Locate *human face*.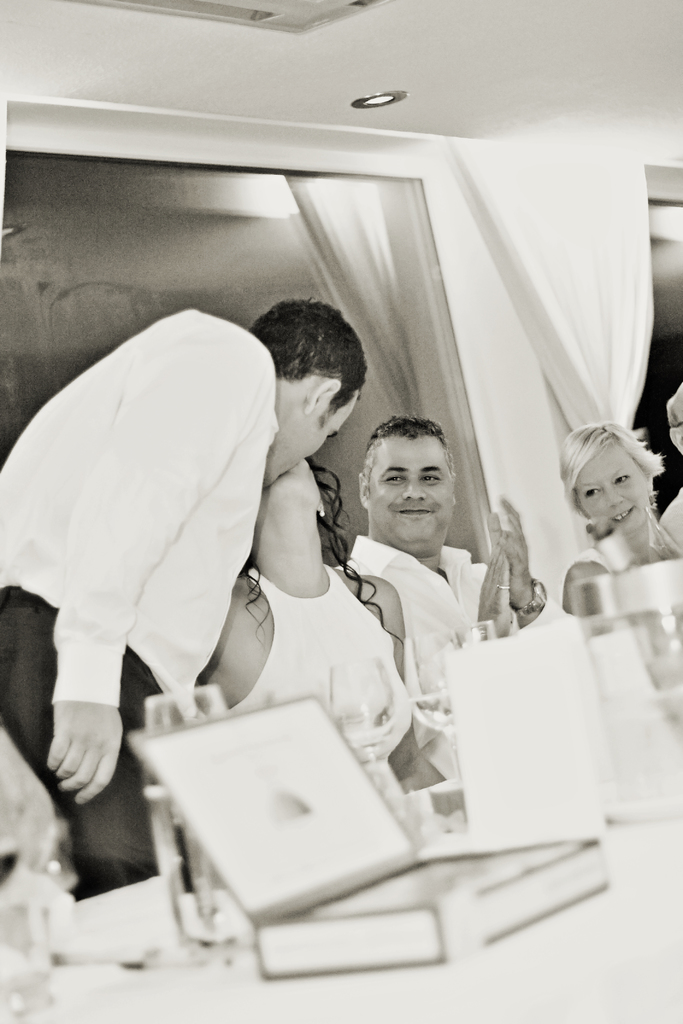
Bounding box: box(260, 394, 360, 490).
